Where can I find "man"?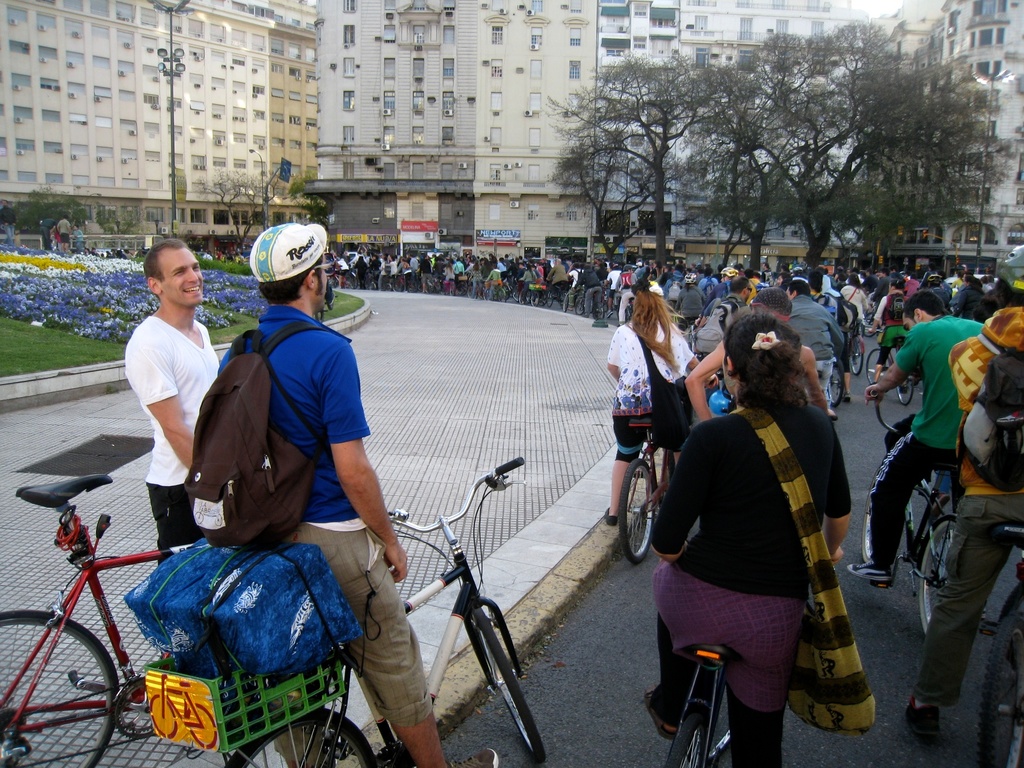
You can find it at detection(186, 220, 499, 767).
